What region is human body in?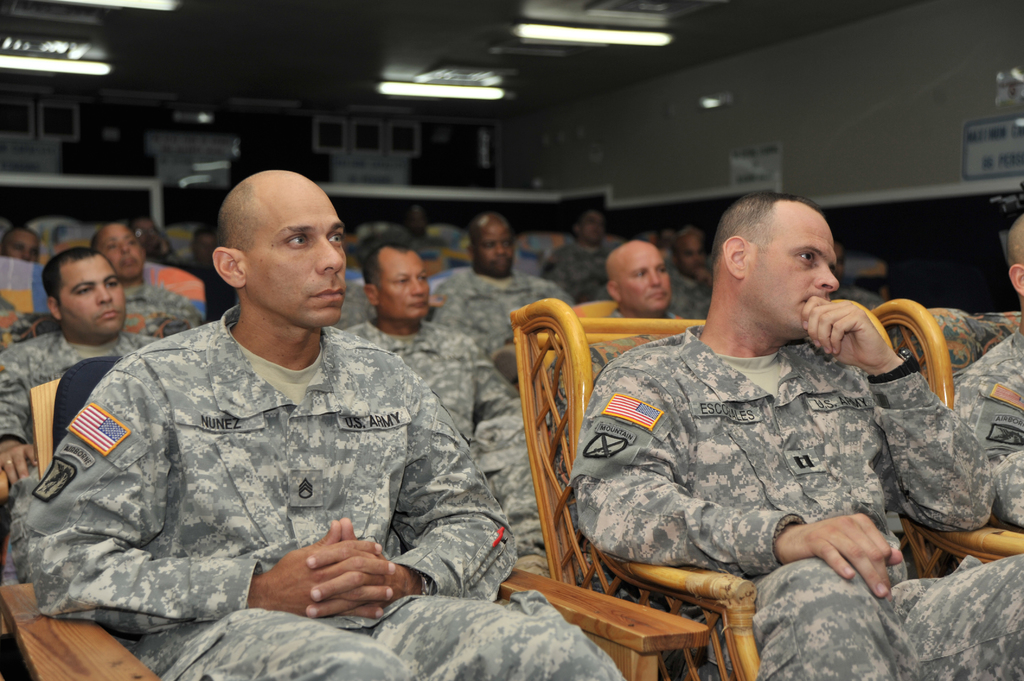
(601,188,932,678).
